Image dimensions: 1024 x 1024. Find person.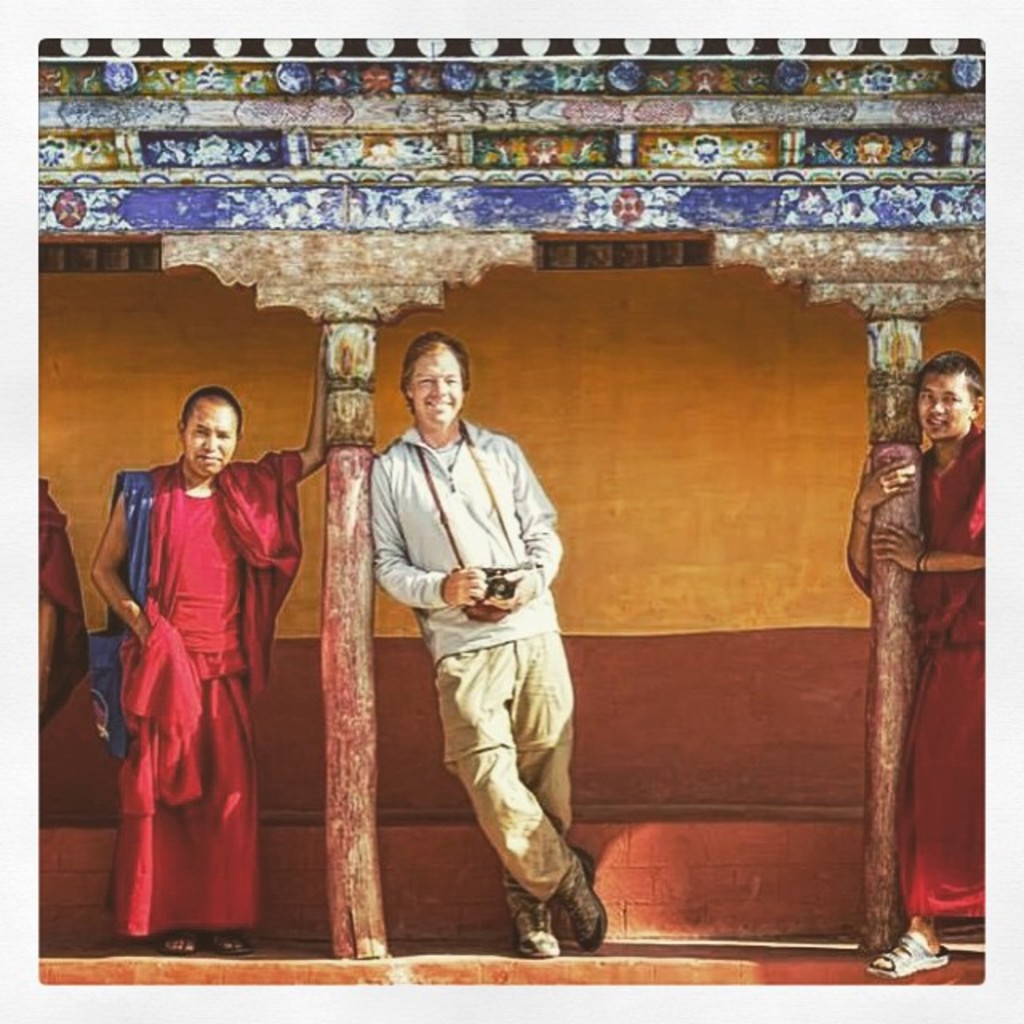
pyautogui.locateOnScreen(326, 334, 574, 987).
